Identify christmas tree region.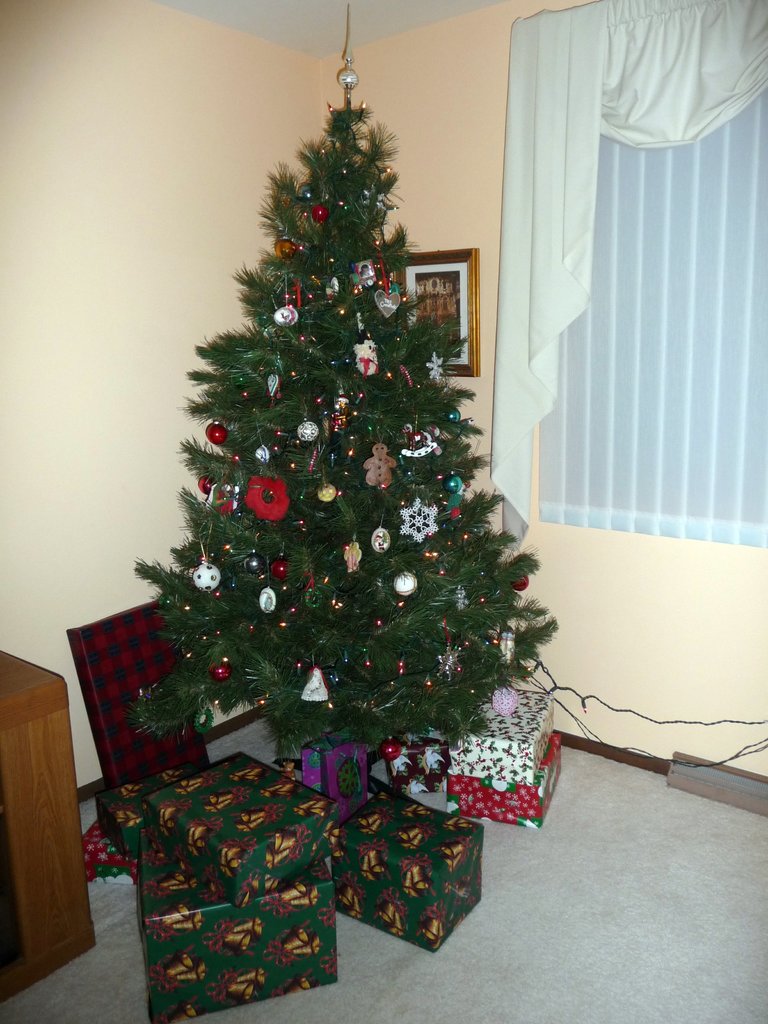
Region: 128/0/562/772.
